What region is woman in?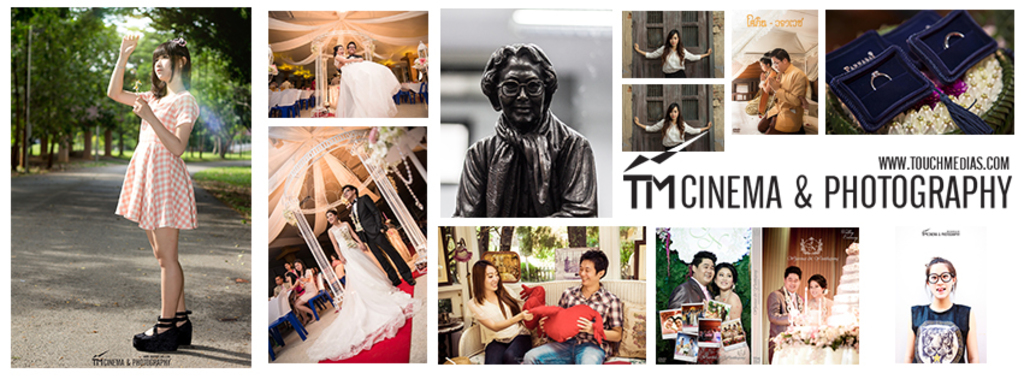
BBox(463, 257, 538, 366).
